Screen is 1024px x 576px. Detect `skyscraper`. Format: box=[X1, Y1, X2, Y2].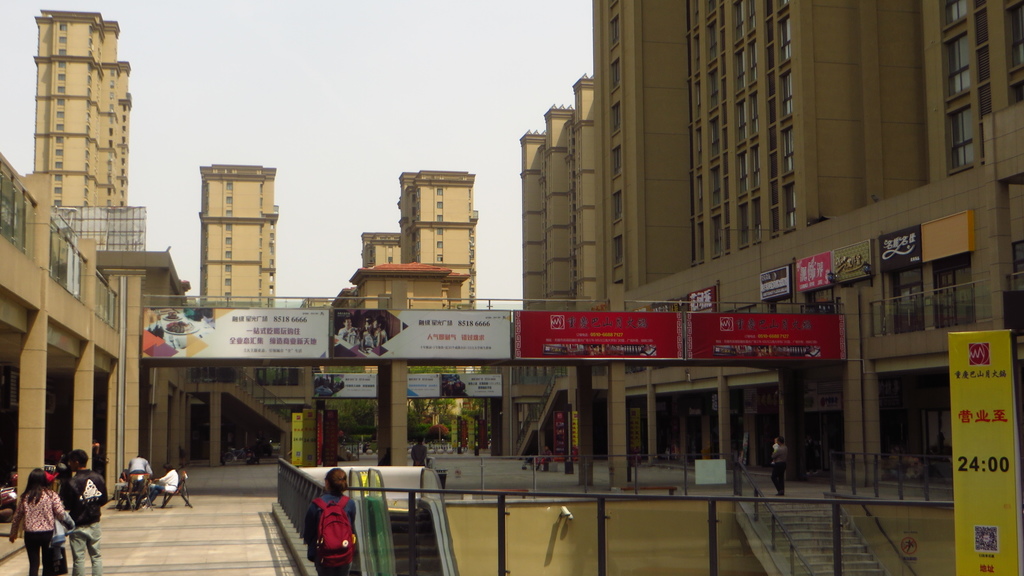
box=[35, 4, 131, 220].
